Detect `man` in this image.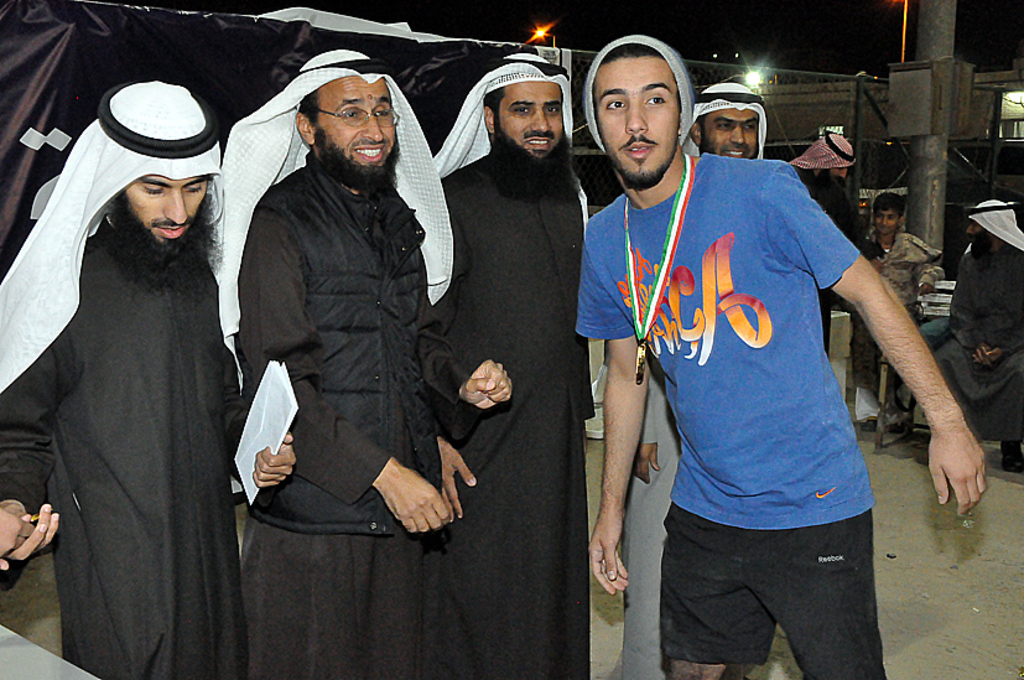
Detection: [599, 72, 771, 675].
